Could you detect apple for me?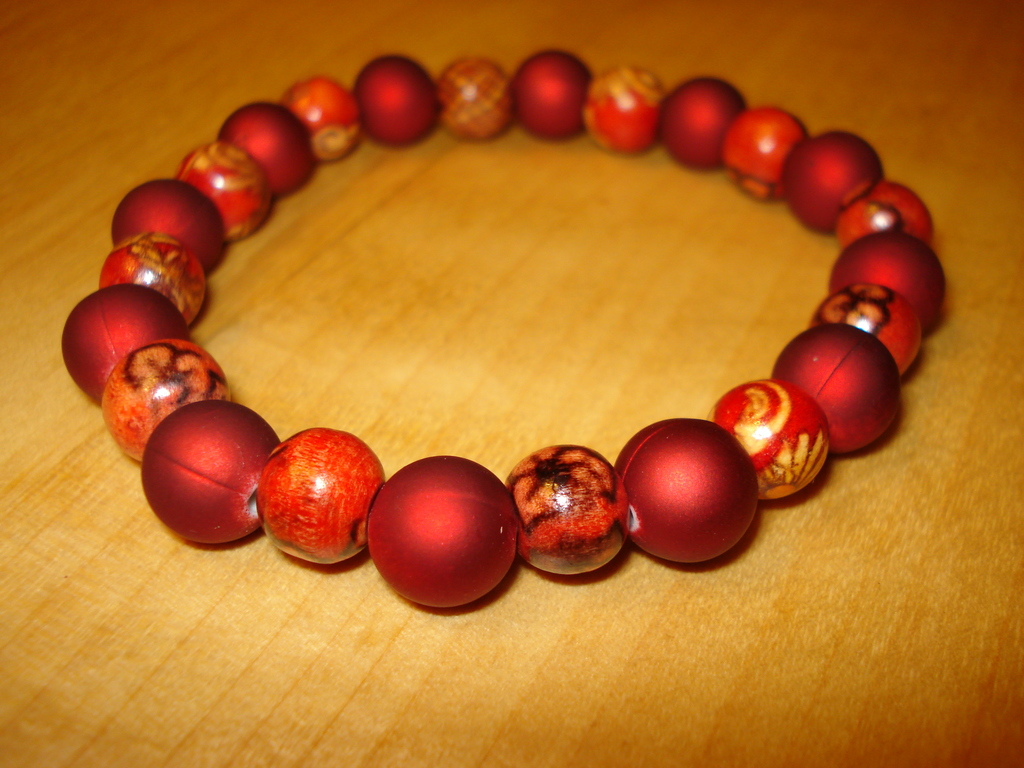
Detection result: (x1=136, y1=399, x2=276, y2=544).
